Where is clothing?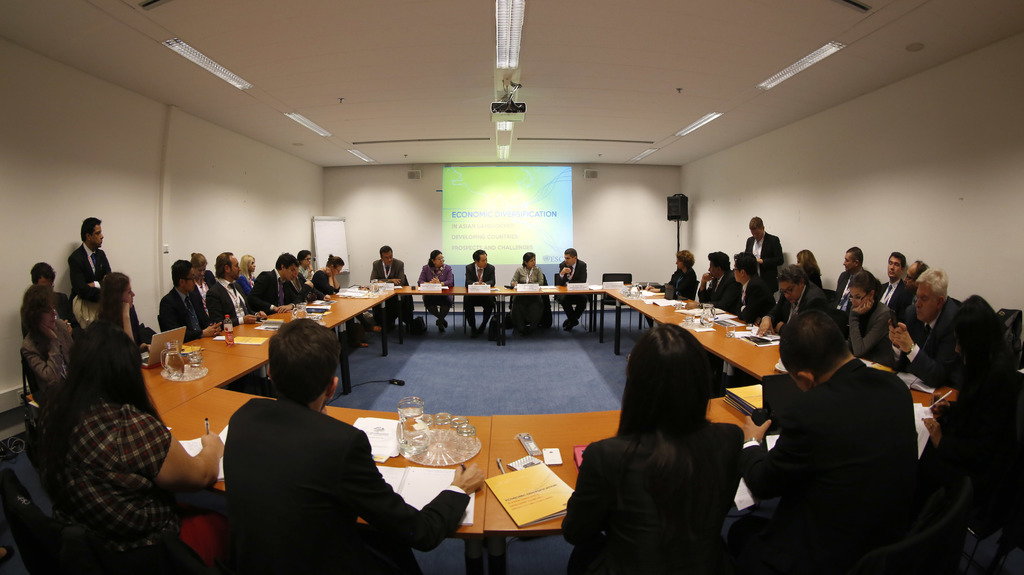
<box>938,342,1023,533</box>.
